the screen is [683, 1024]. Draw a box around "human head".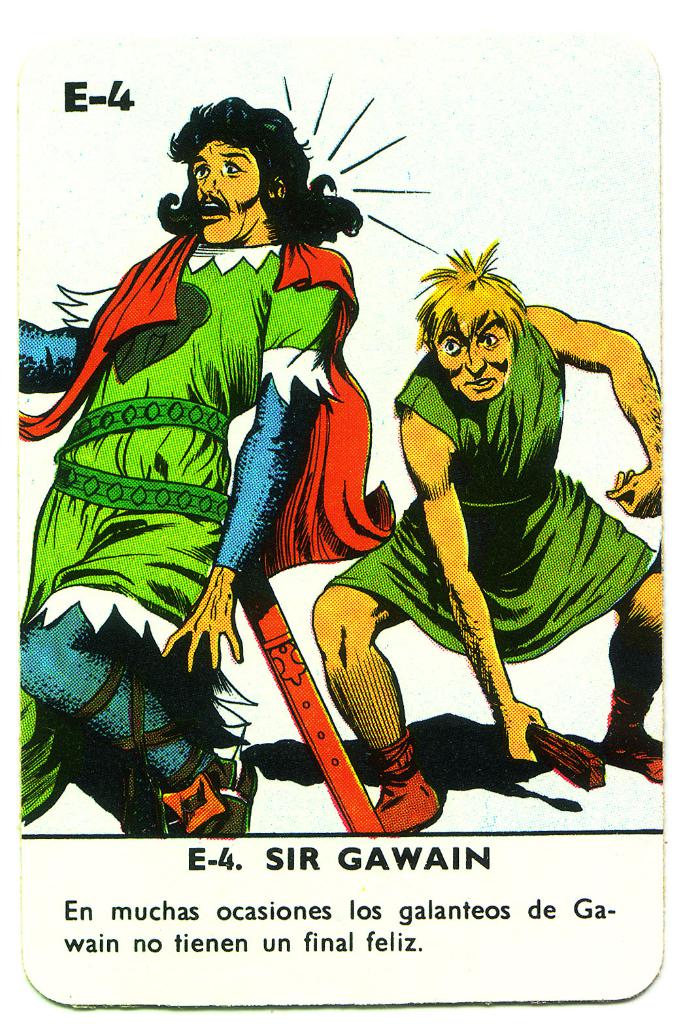
164 101 330 239.
